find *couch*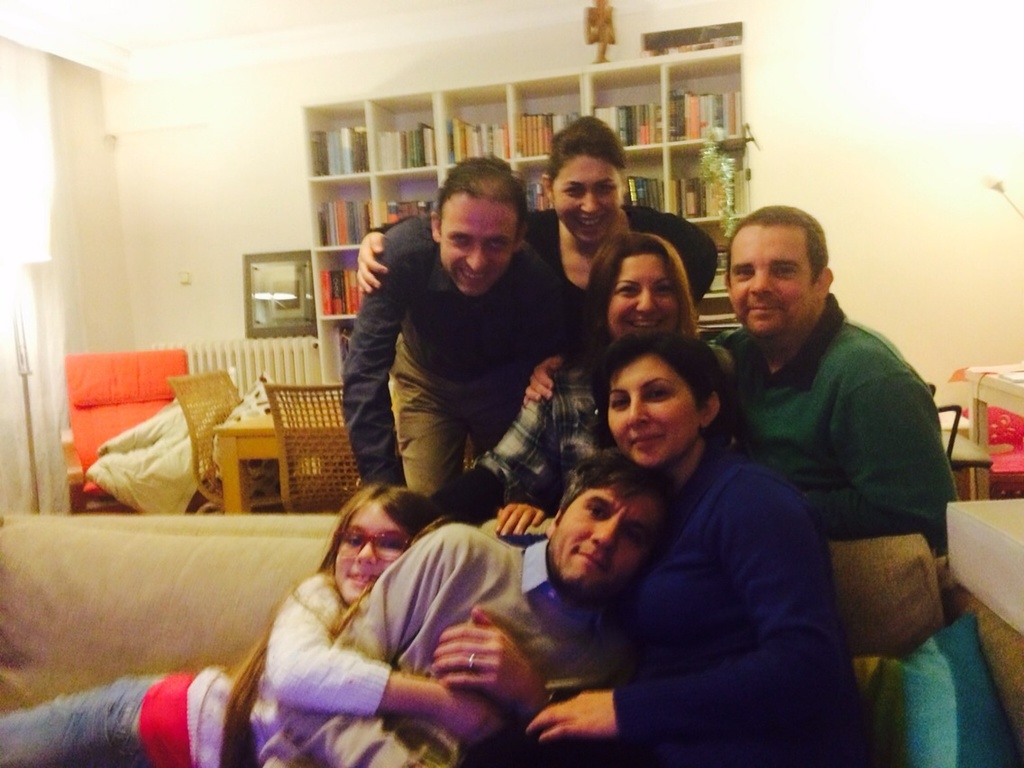
[x1=0, y1=515, x2=1023, y2=767]
